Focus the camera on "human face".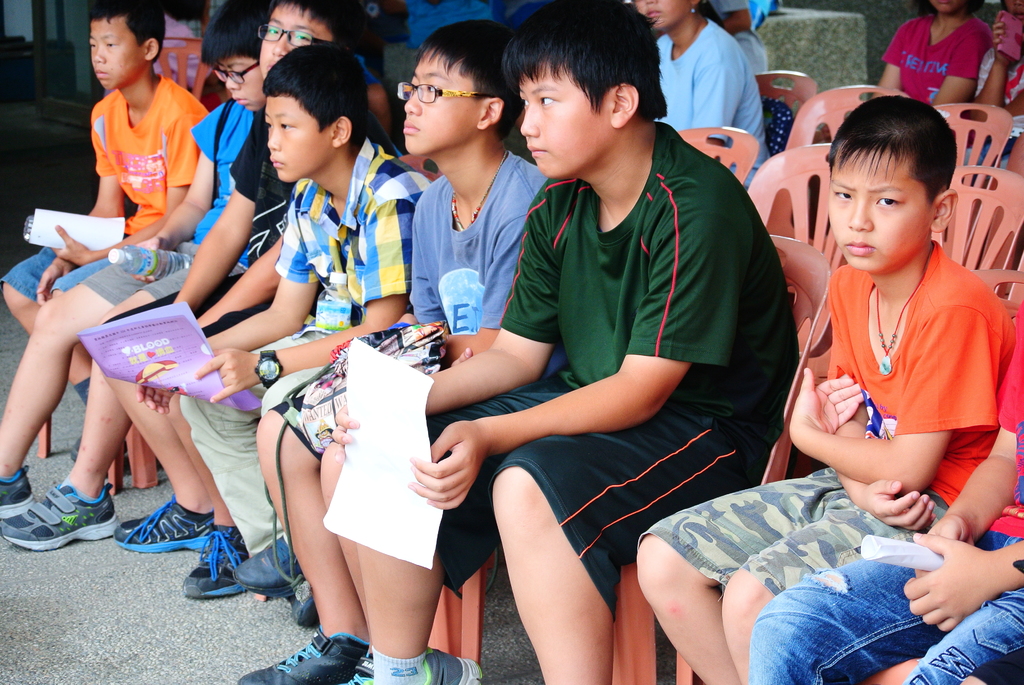
Focus region: locate(88, 13, 147, 90).
